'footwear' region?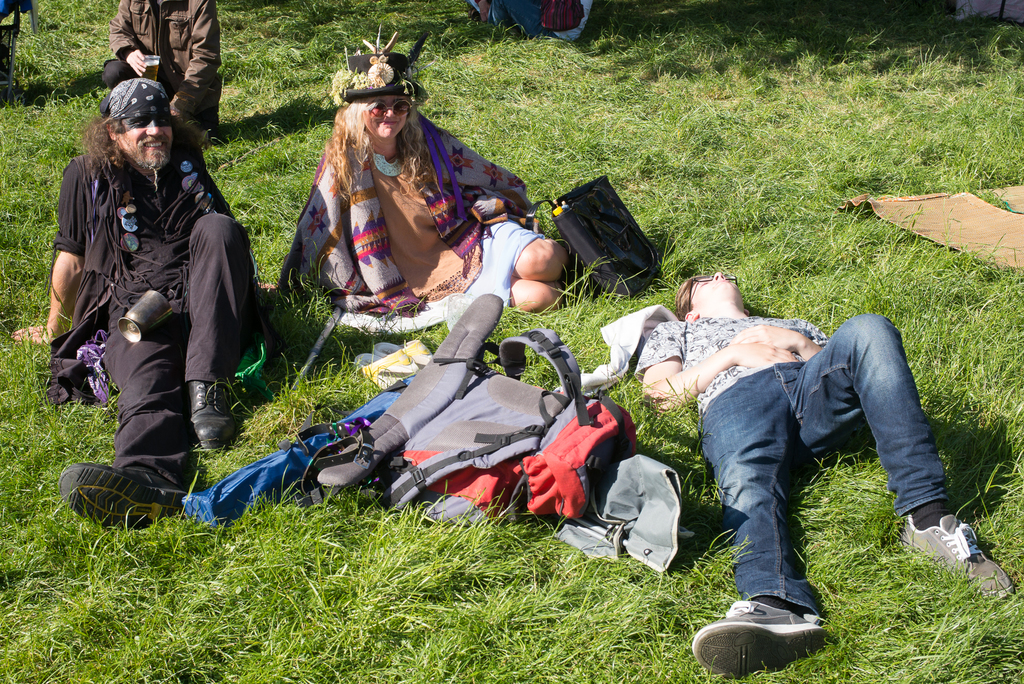
182 379 241 452
